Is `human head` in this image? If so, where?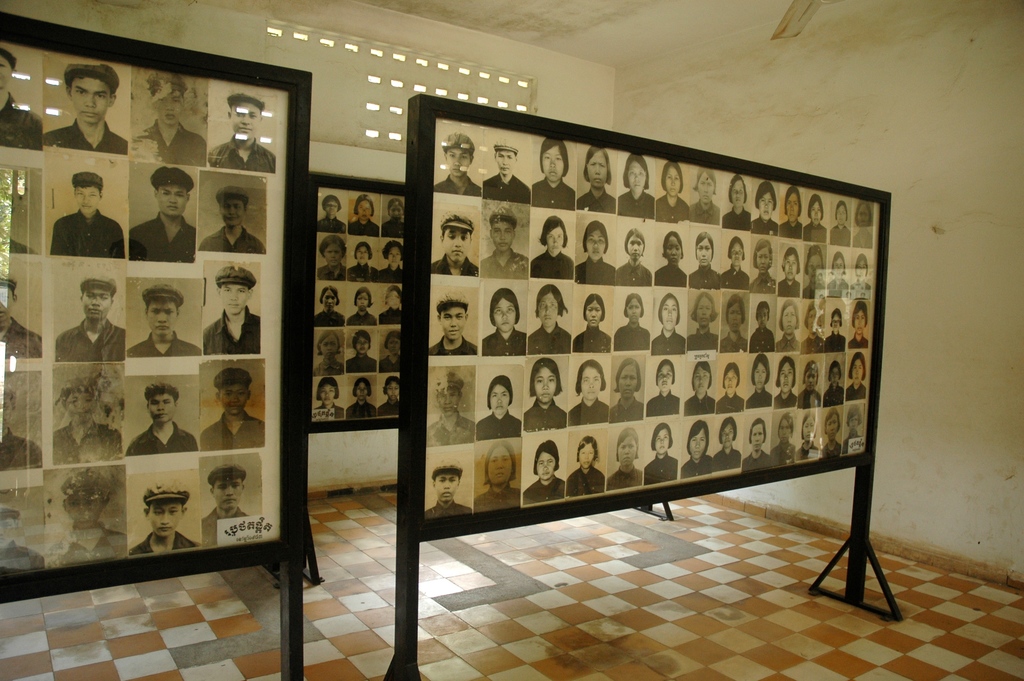
Yes, at [383, 334, 404, 358].
